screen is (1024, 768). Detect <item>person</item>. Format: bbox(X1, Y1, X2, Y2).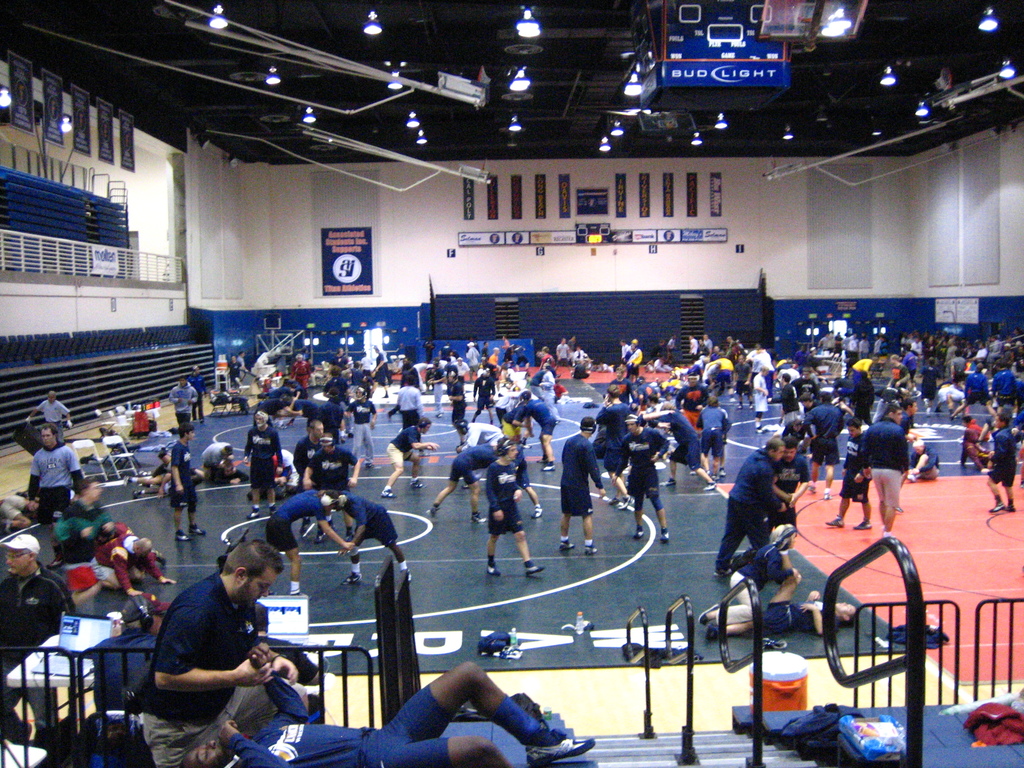
bbox(0, 495, 33, 532).
